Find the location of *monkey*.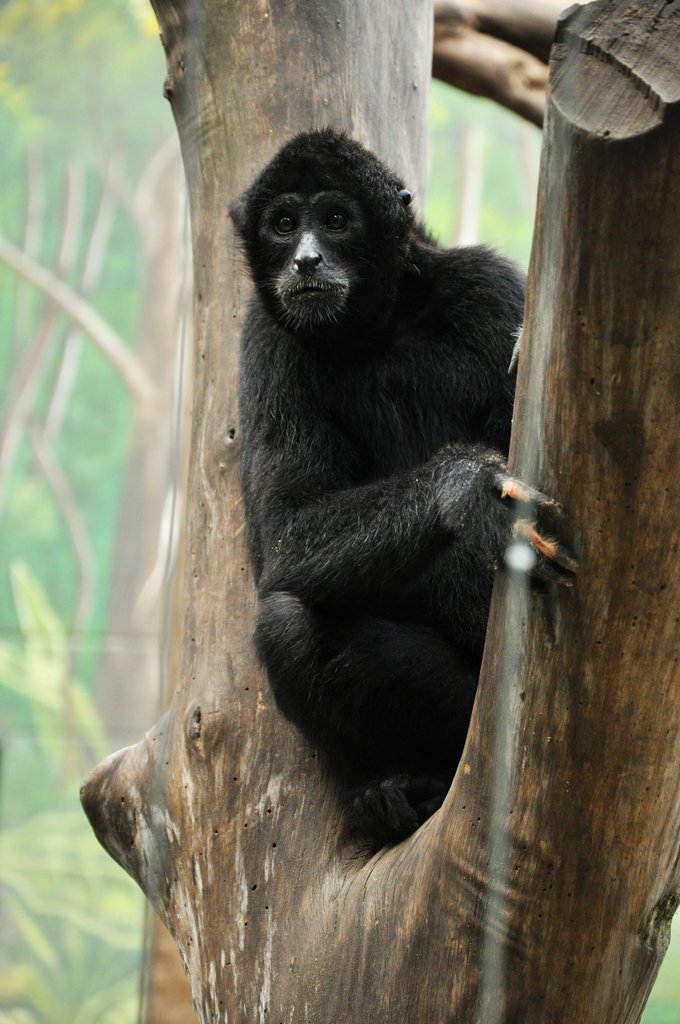
Location: <box>243,129,580,846</box>.
